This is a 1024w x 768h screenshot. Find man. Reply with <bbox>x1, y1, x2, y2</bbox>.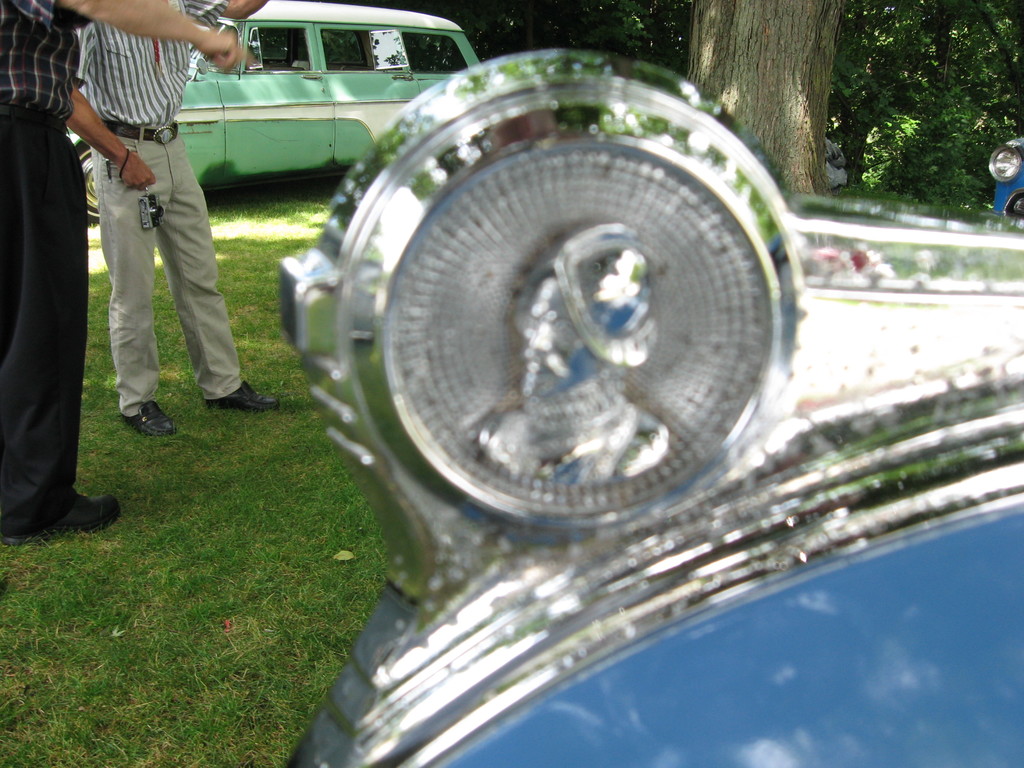
<bbox>0, 0, 259, 547</bbox>.
